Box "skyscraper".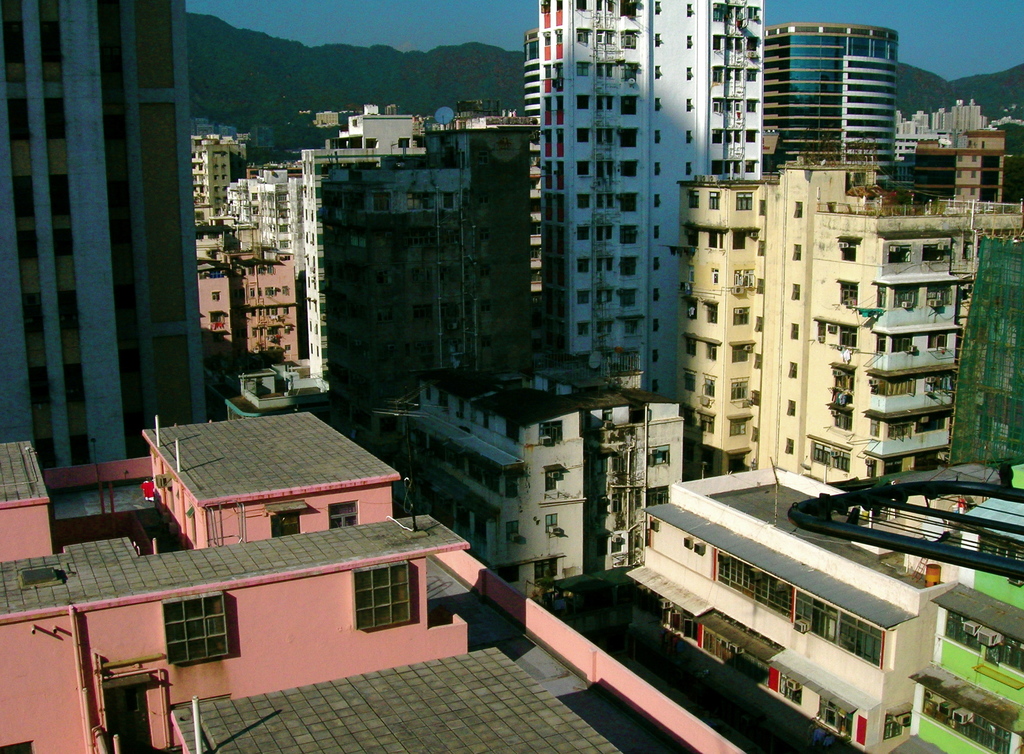
(x1=517, y1=10, x2=743, y2=452).
